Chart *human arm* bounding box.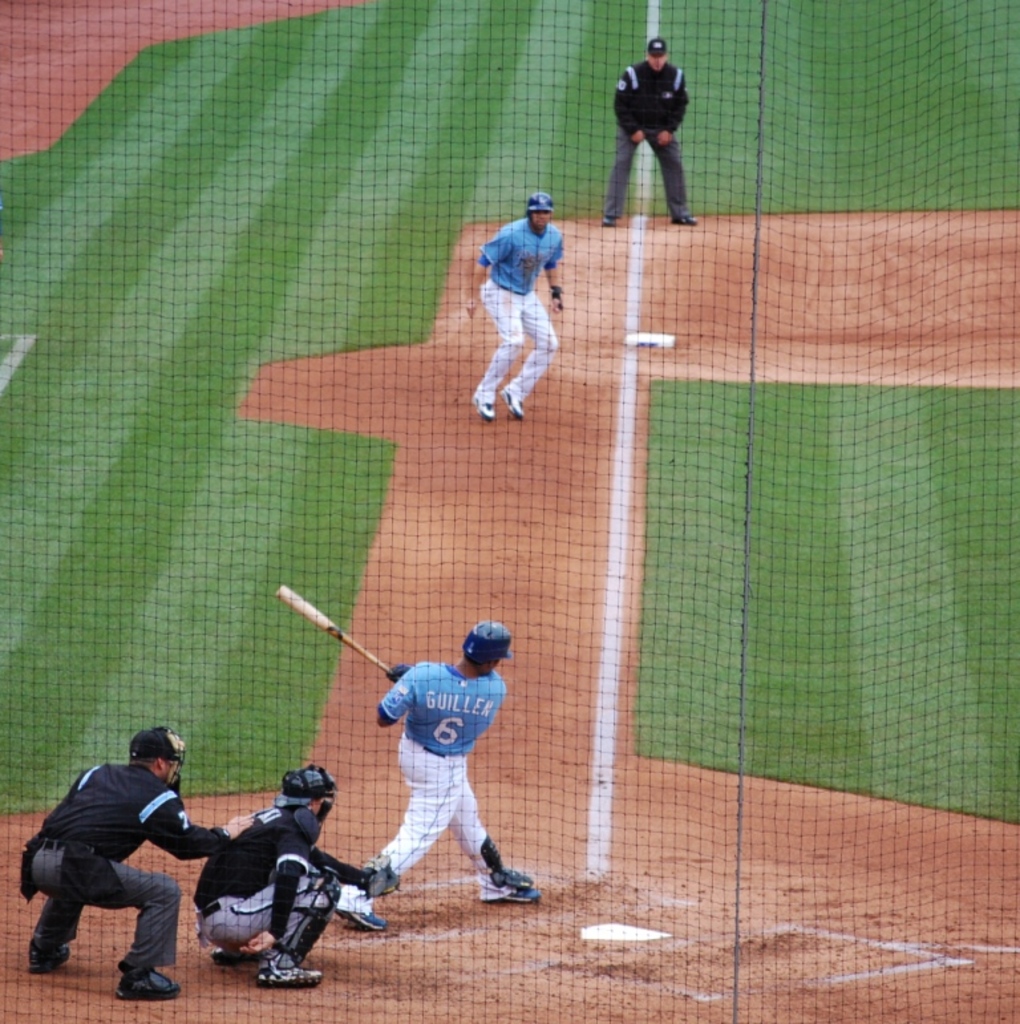
Charted: [left=380, top=664, right=418, bottom=724].
